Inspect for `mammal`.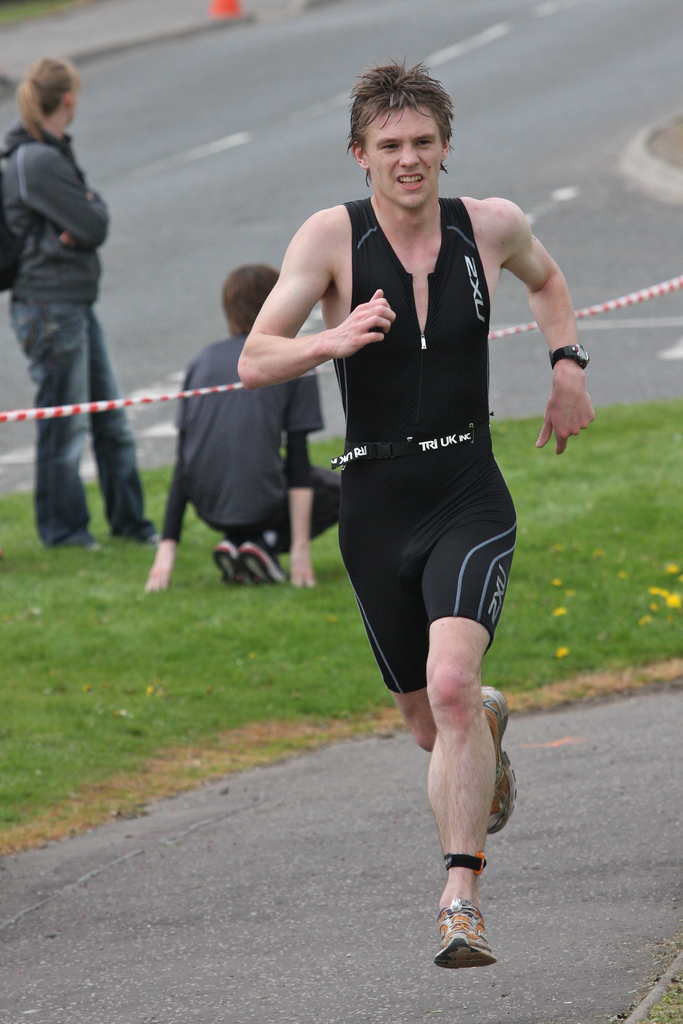
Inspection: Rect(238, 57, 597, 968).
